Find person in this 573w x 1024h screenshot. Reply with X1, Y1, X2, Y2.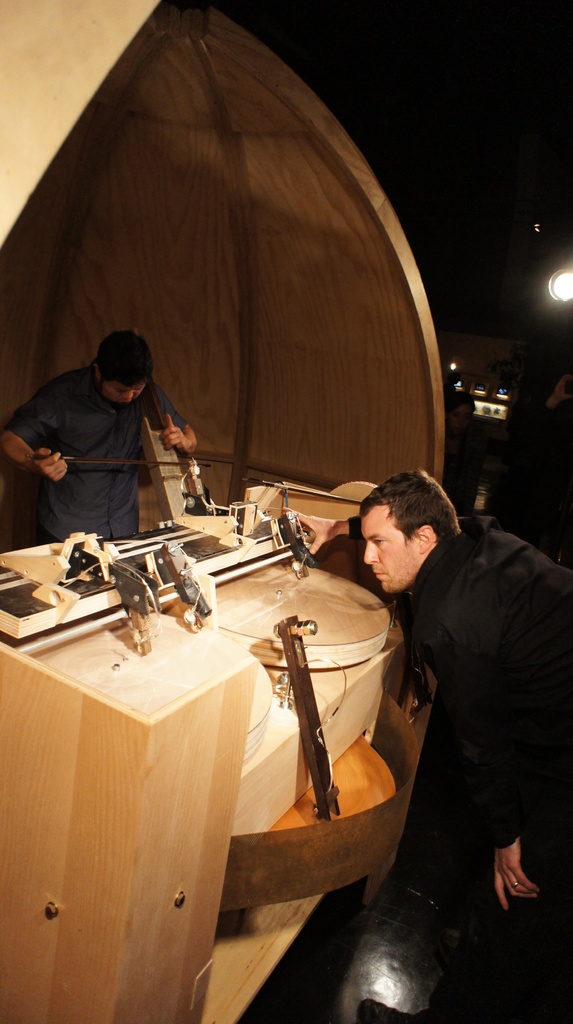
358, 467, 572, 1023.
